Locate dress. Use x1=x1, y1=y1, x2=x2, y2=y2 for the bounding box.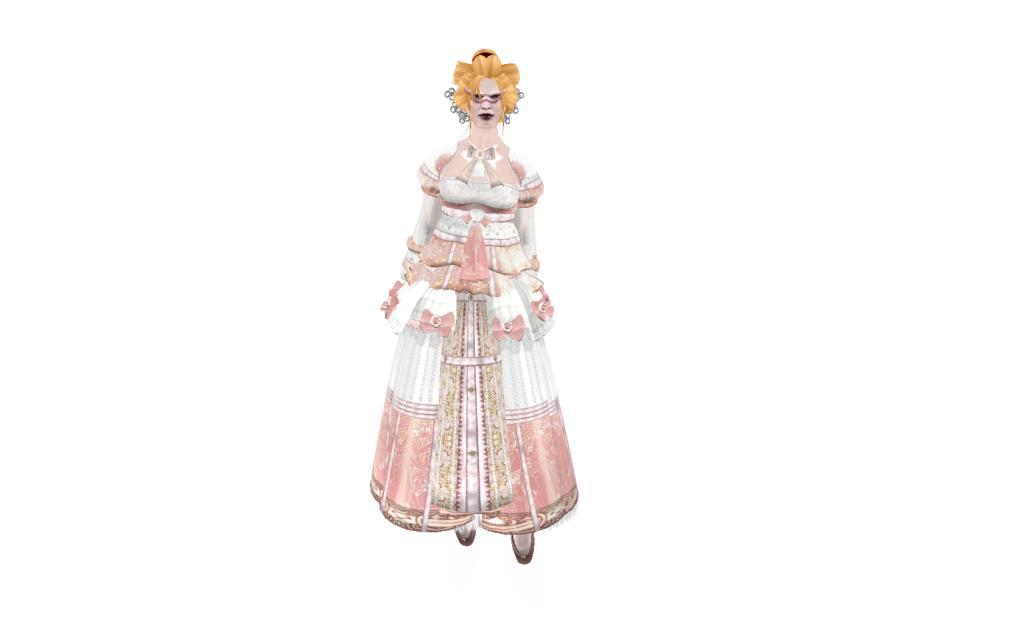
x1=369, y1=137, x2=575, y2=532.
